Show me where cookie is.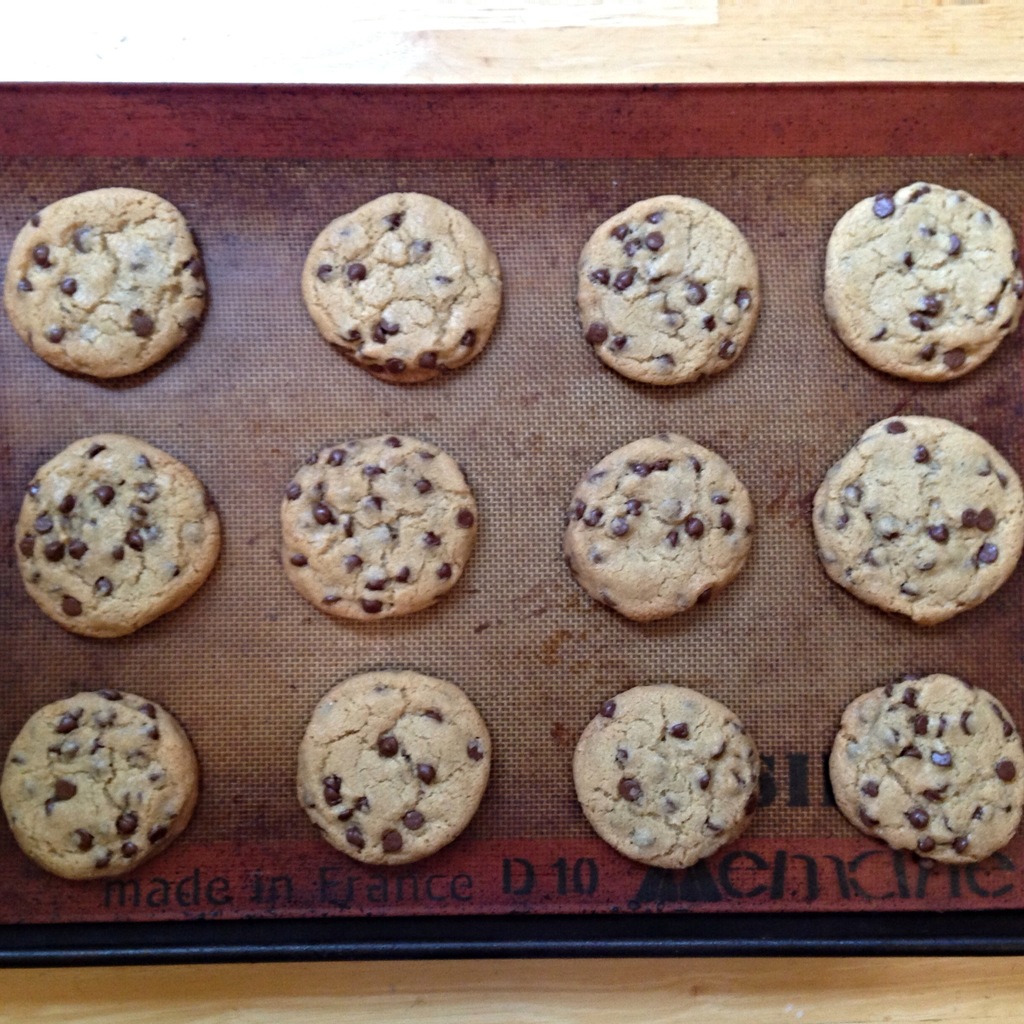
cookie is at bbox=[576, 188, 765, 391].
